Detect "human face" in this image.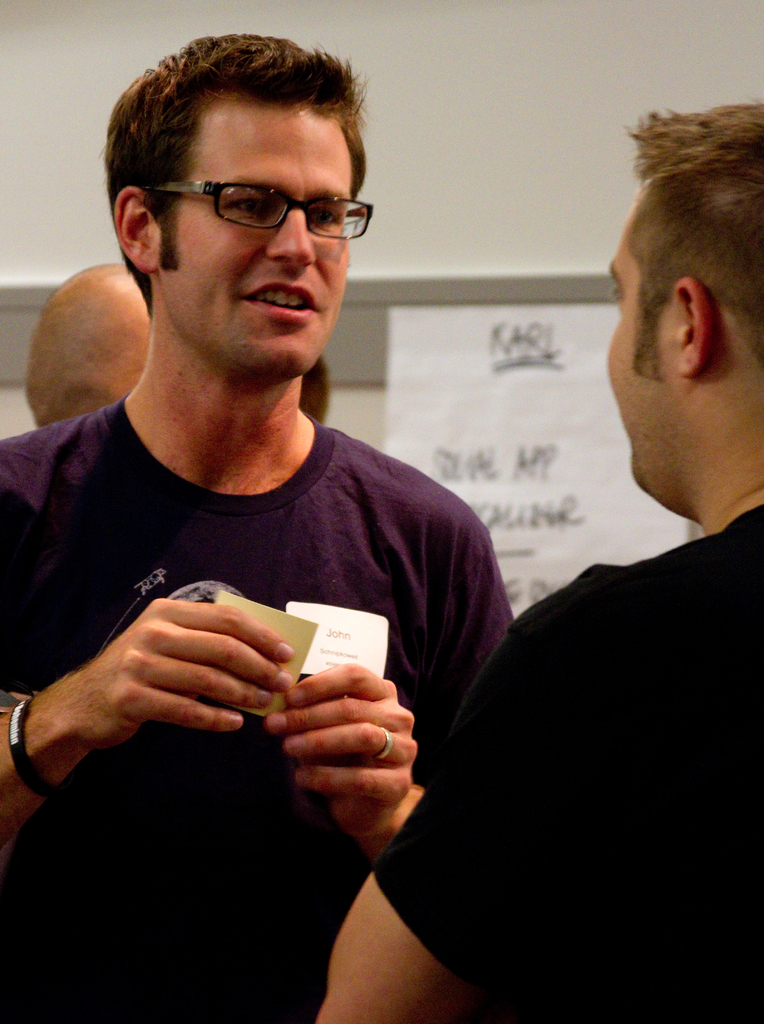
Detection: <region>151, 101, 352, 384</region>.
